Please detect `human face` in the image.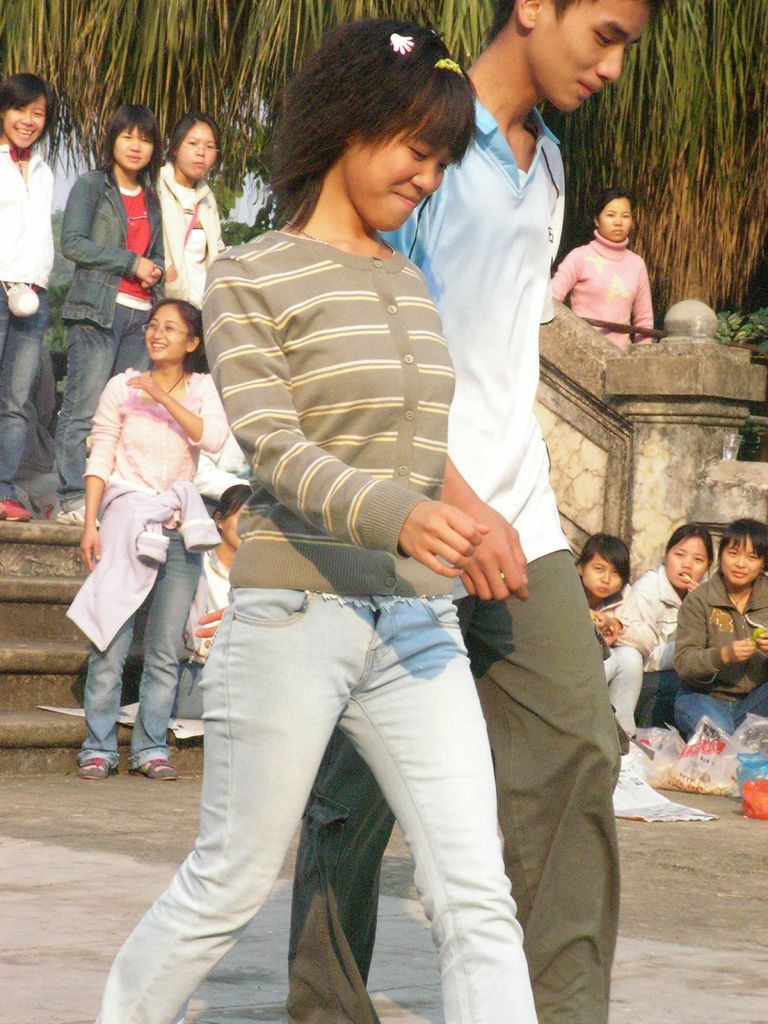
[579,554,625,602].
